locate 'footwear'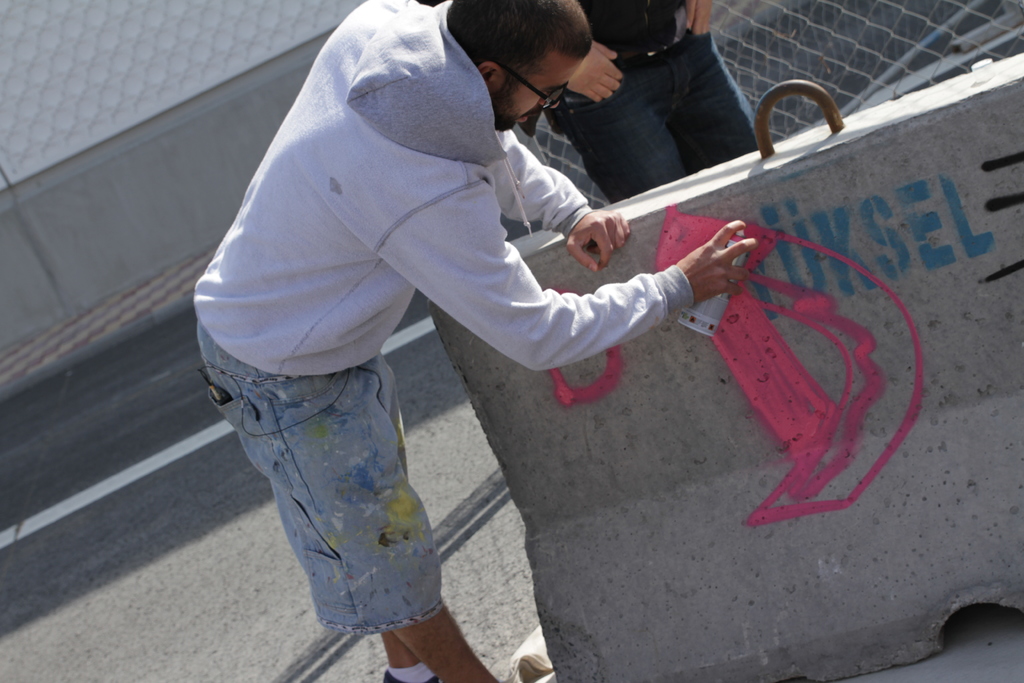
rect(380, 668, 444, 682)
